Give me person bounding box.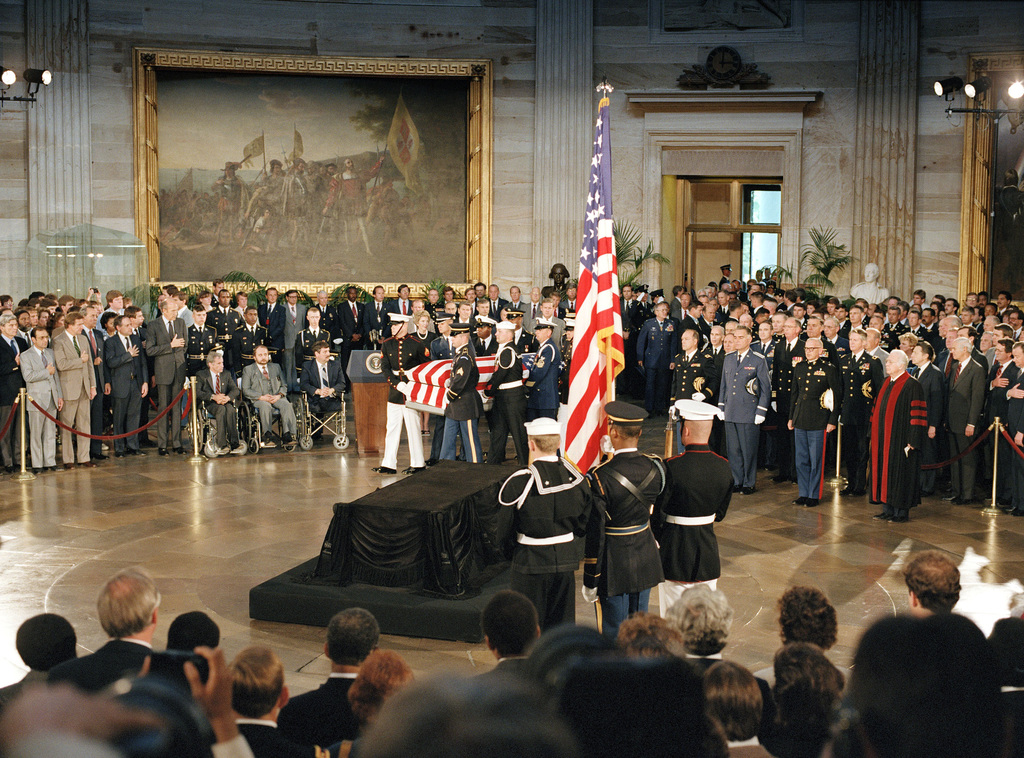
Rect(720, 330, 771, 490).
